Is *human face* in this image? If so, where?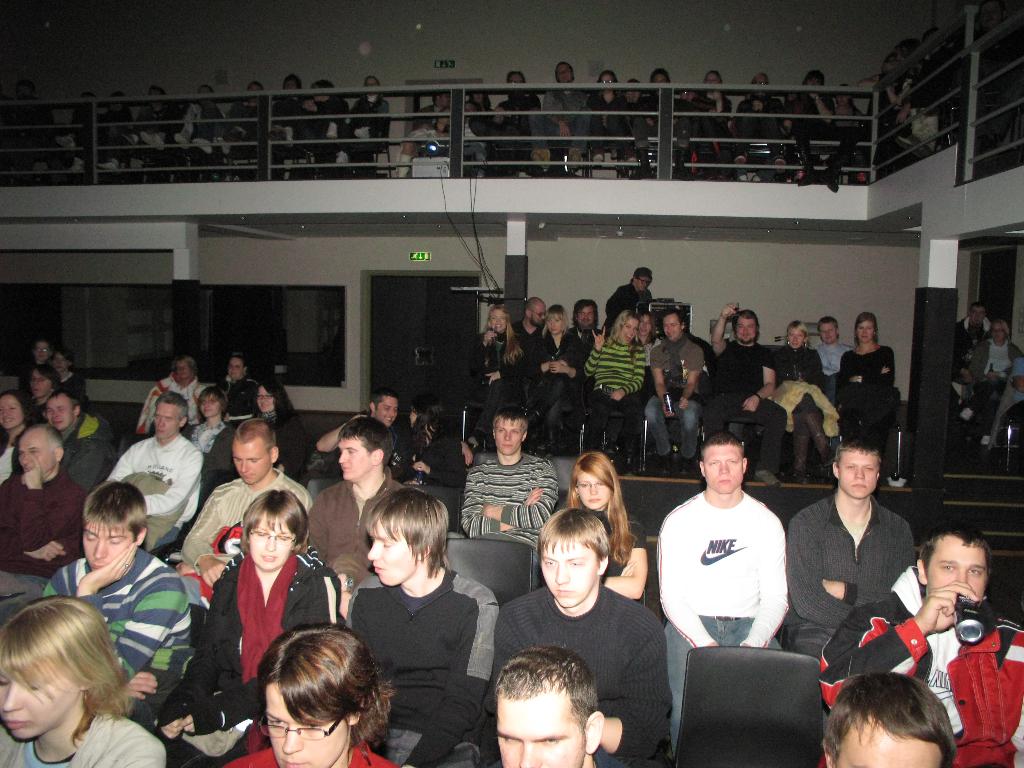
Yes, at <box>248,516,292,572</box>.
